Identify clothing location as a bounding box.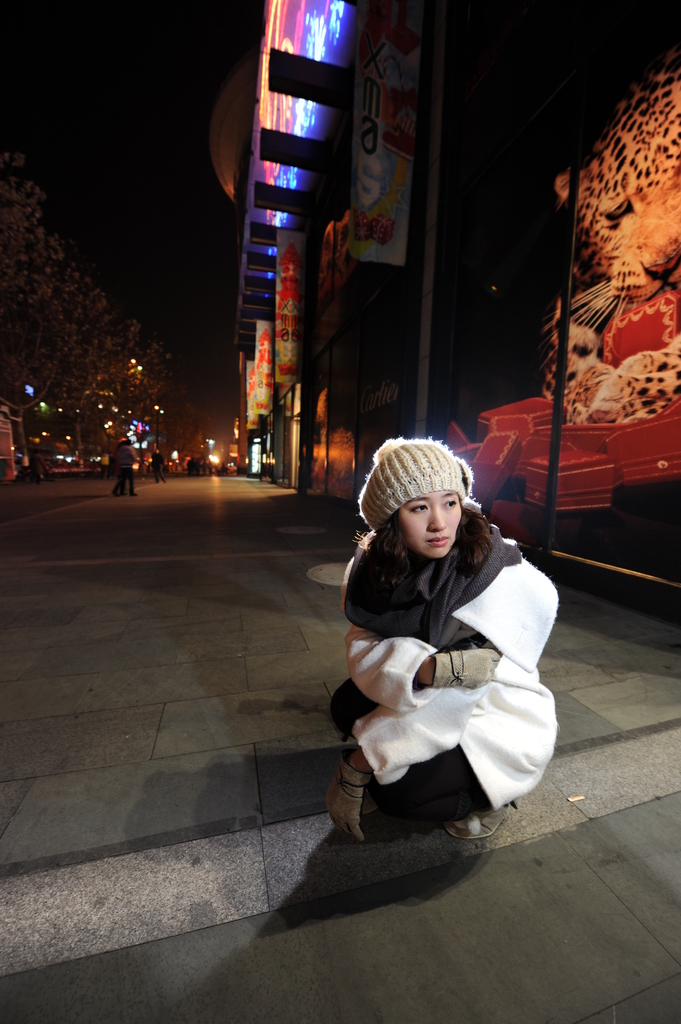
box=[116, 443, 136, 497].
